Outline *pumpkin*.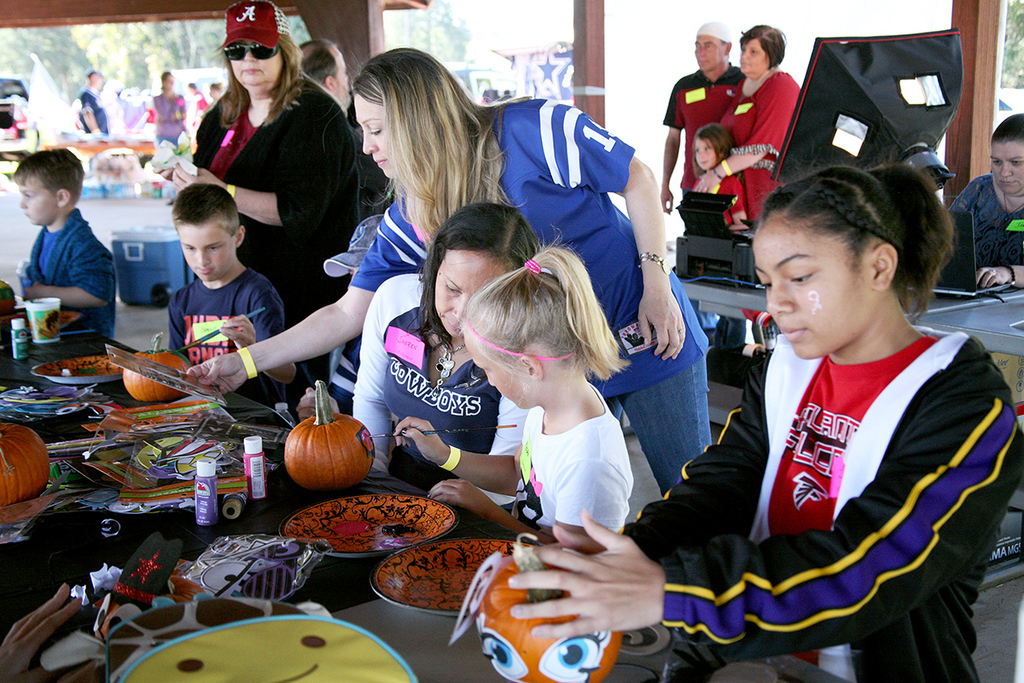
Outline: (130, 330, 207, 402).
